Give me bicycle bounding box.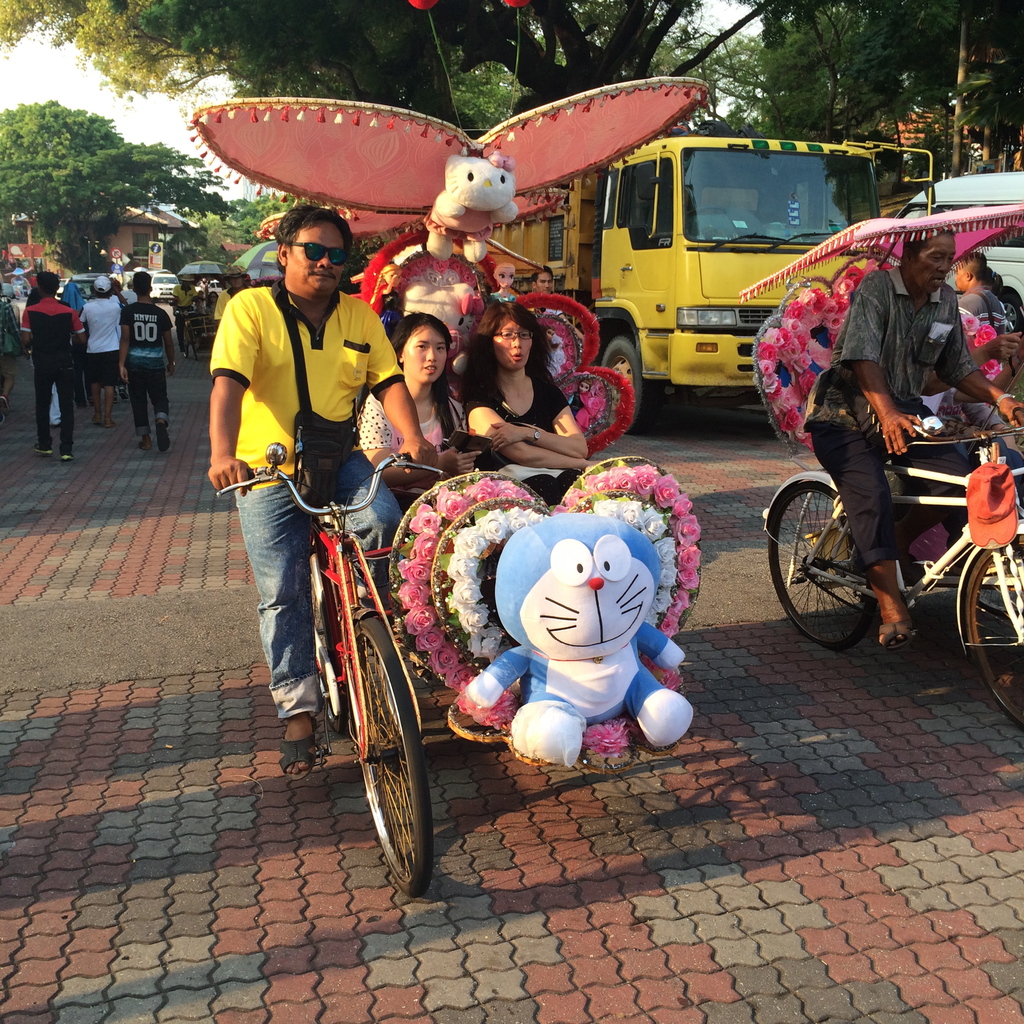
locate(760, 405, 1023, 734).
